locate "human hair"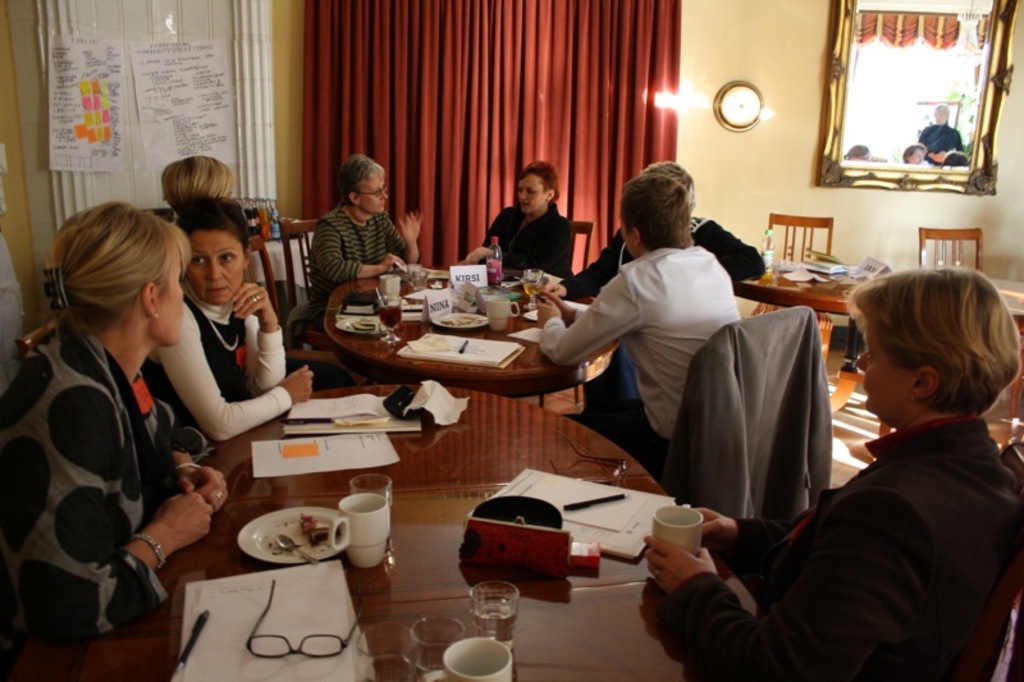
crop(340, 152, 387, 203)
